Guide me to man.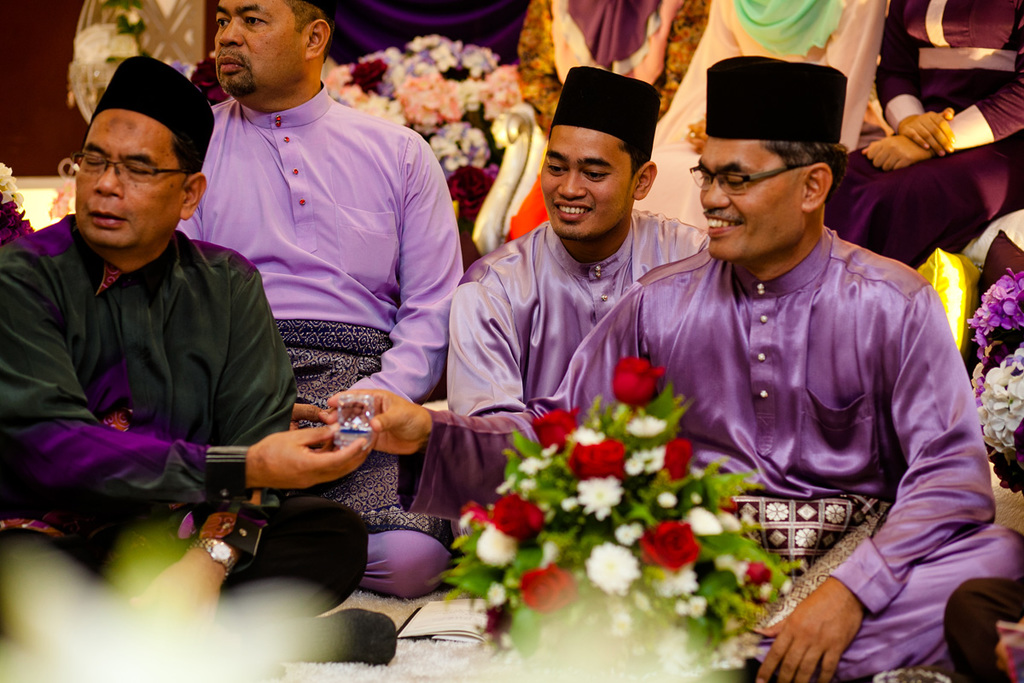
Guidance: <box>0,54,400,663</box>.
